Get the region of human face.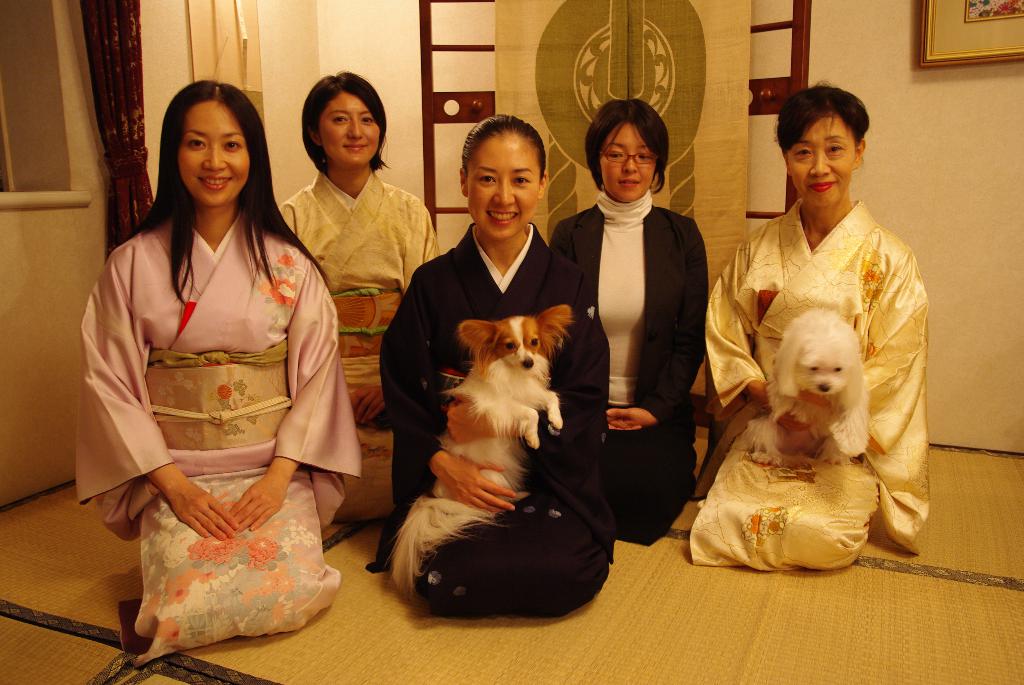
bbox(600, 120, 657, 200).
